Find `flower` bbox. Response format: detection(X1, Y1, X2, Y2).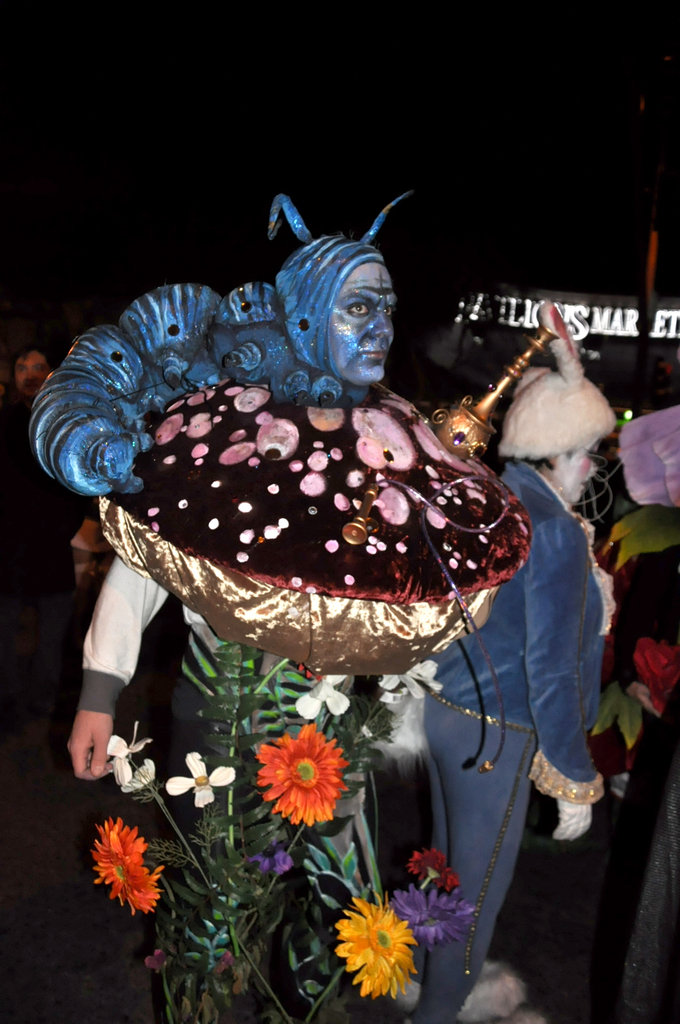
detection(330, 884, 420, 1006).
